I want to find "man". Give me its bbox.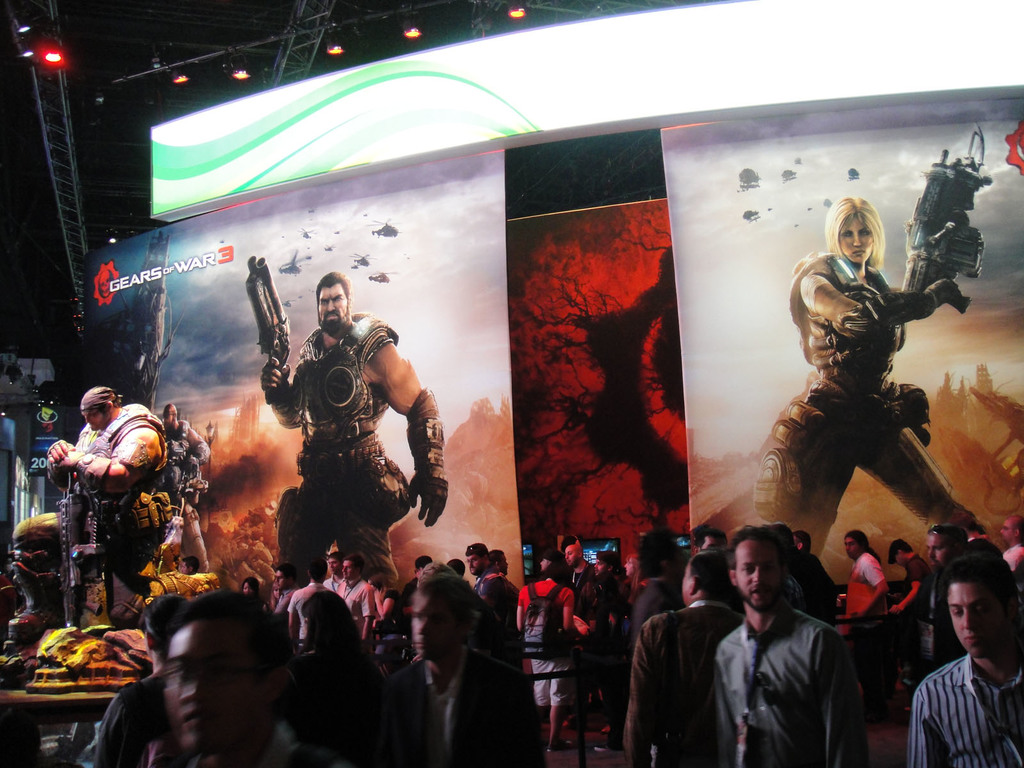
(513,564,578,749).
